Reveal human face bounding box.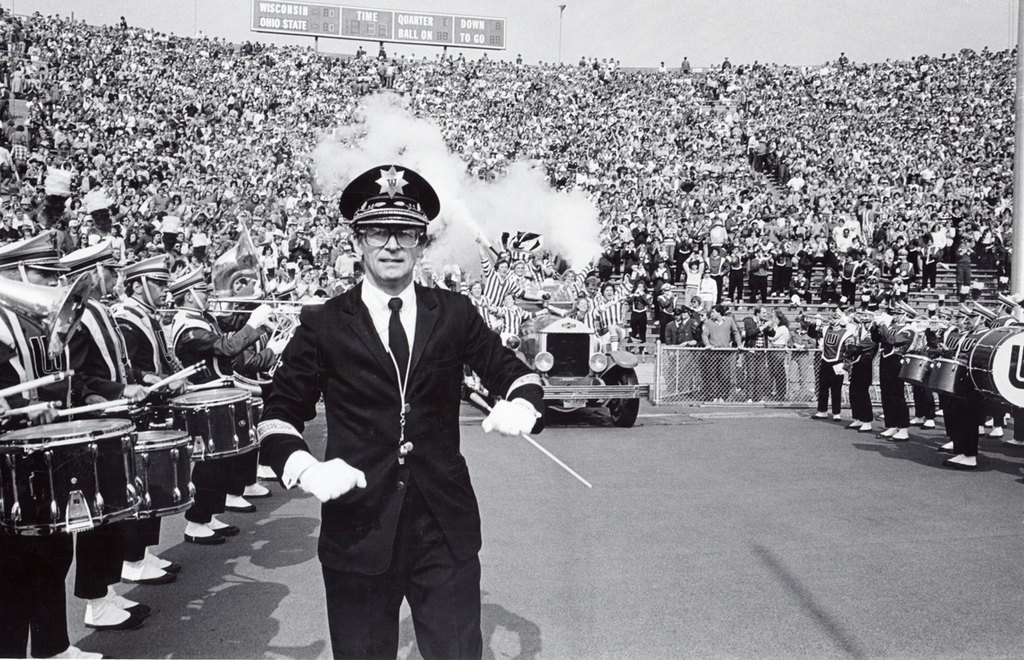
Revealed: region(319, 277, 329, 287).
